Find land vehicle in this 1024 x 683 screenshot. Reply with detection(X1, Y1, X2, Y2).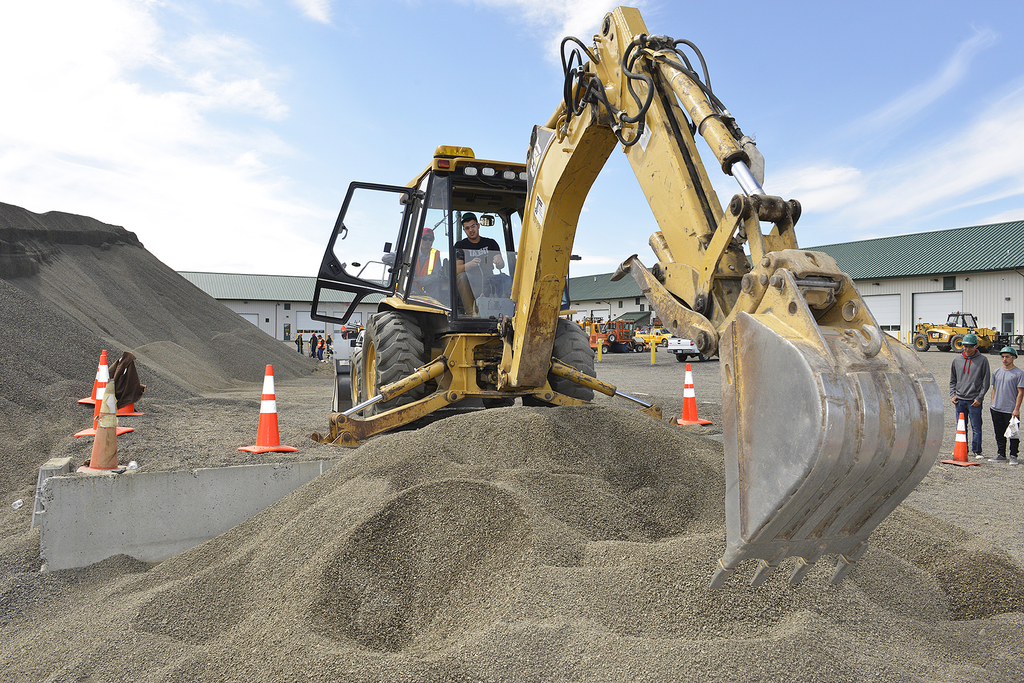
detection(302, 50, 949, 502).
